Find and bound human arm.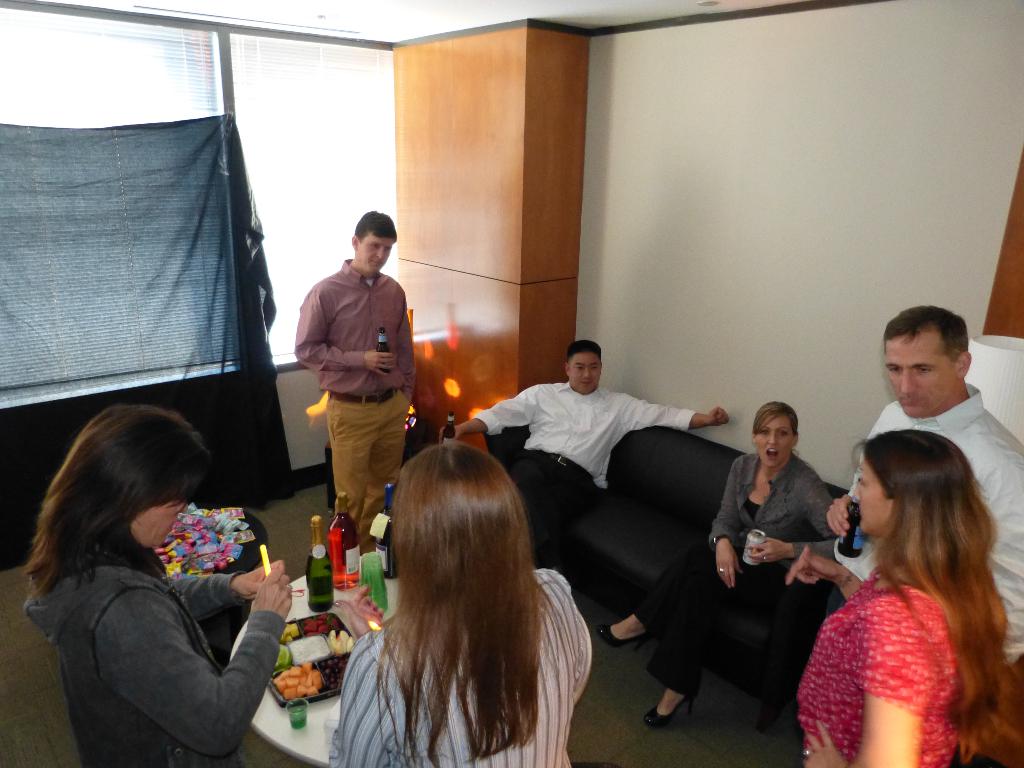
Bound: <box>787,537,854,595</box>.
